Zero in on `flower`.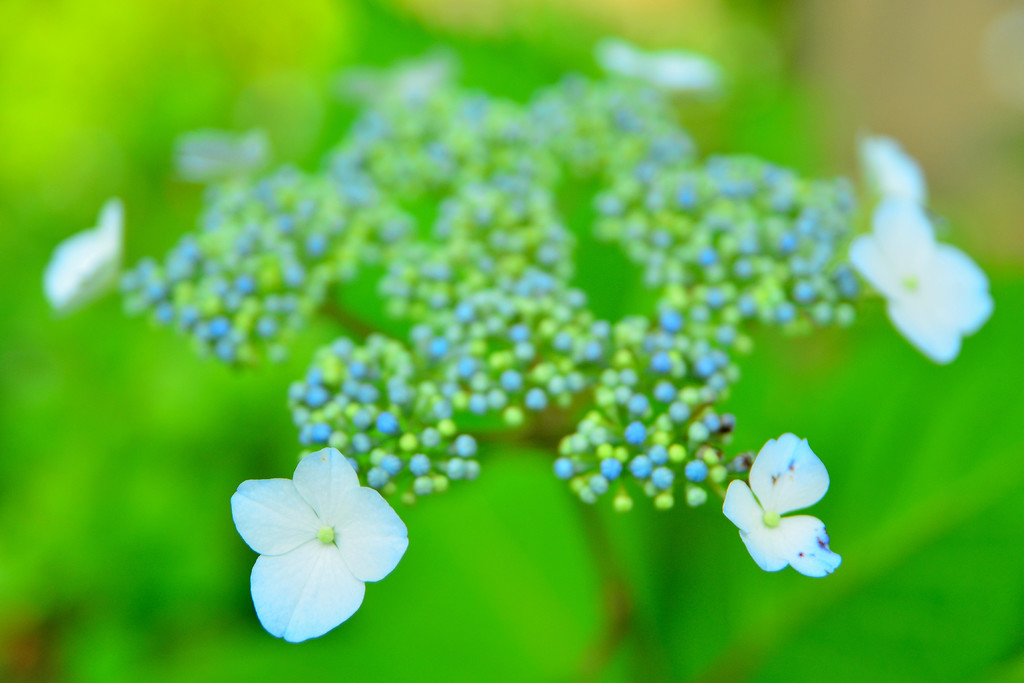
Zeroed in: x1=233 y1=452 x2=400 y2=638.
